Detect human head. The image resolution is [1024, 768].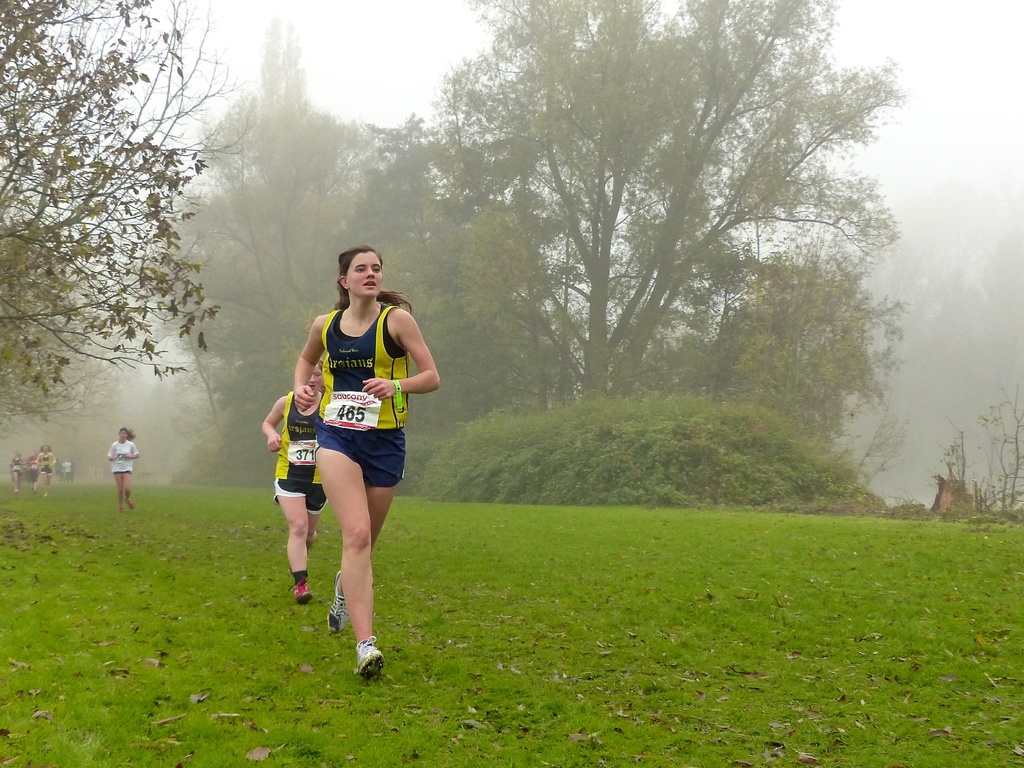
118,425,133,442.
